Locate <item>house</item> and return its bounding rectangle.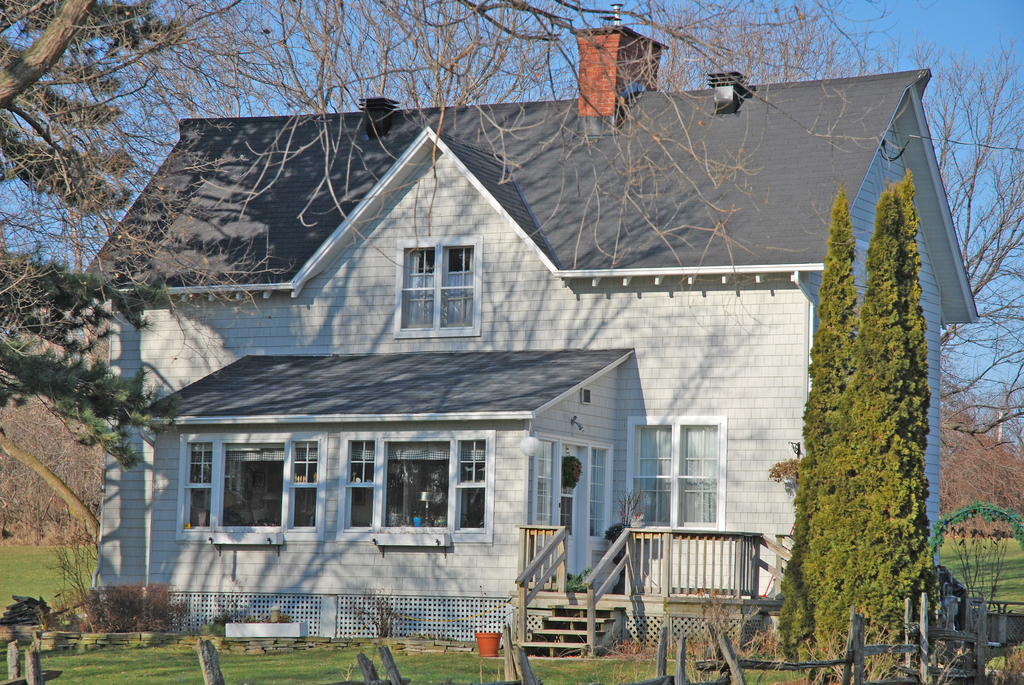
{"left": 127, "top": 28, "right": 954, "bottom": 679}.
